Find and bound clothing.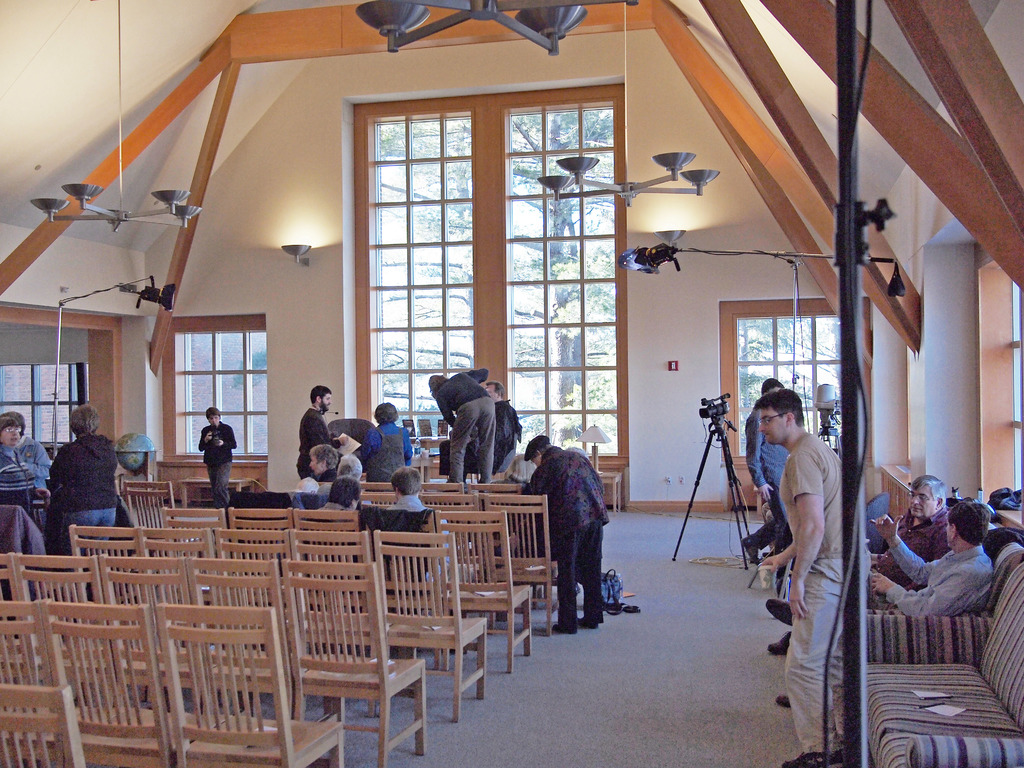
Bound: box=[520, 424, 622, 636].
